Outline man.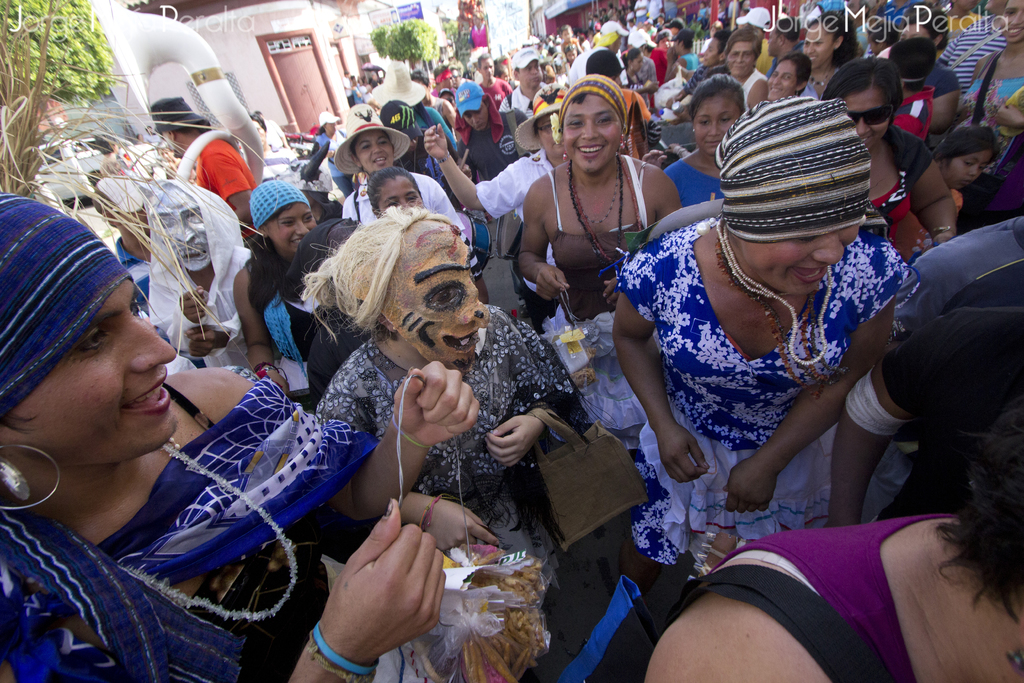
Outline: bbox=[499, 47, 550, 120].
